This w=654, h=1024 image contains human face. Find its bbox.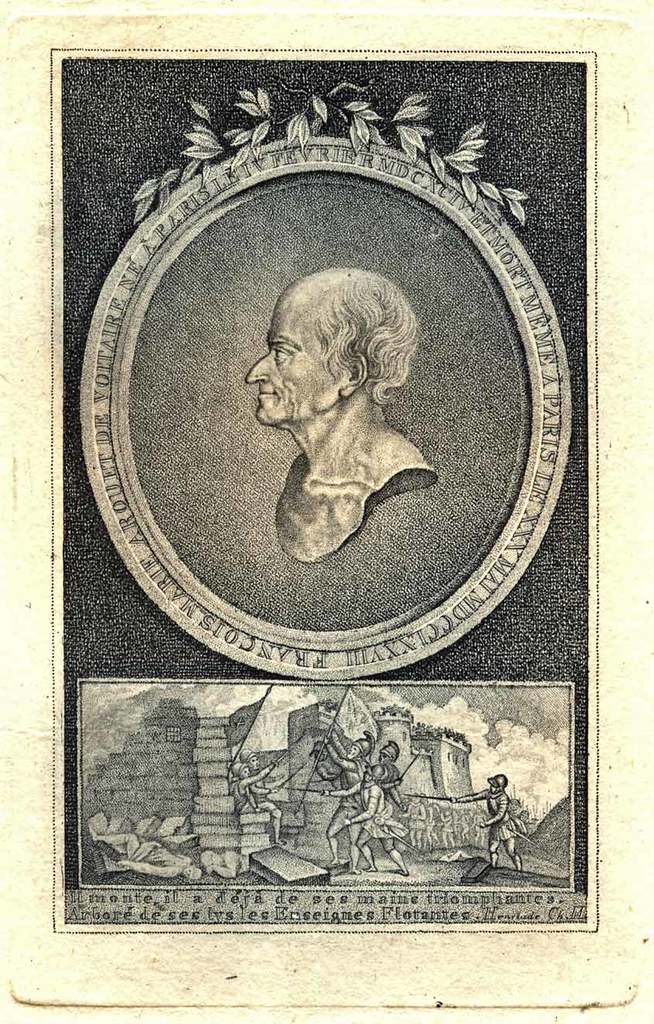
bbox(378, 753, 386, 761).
